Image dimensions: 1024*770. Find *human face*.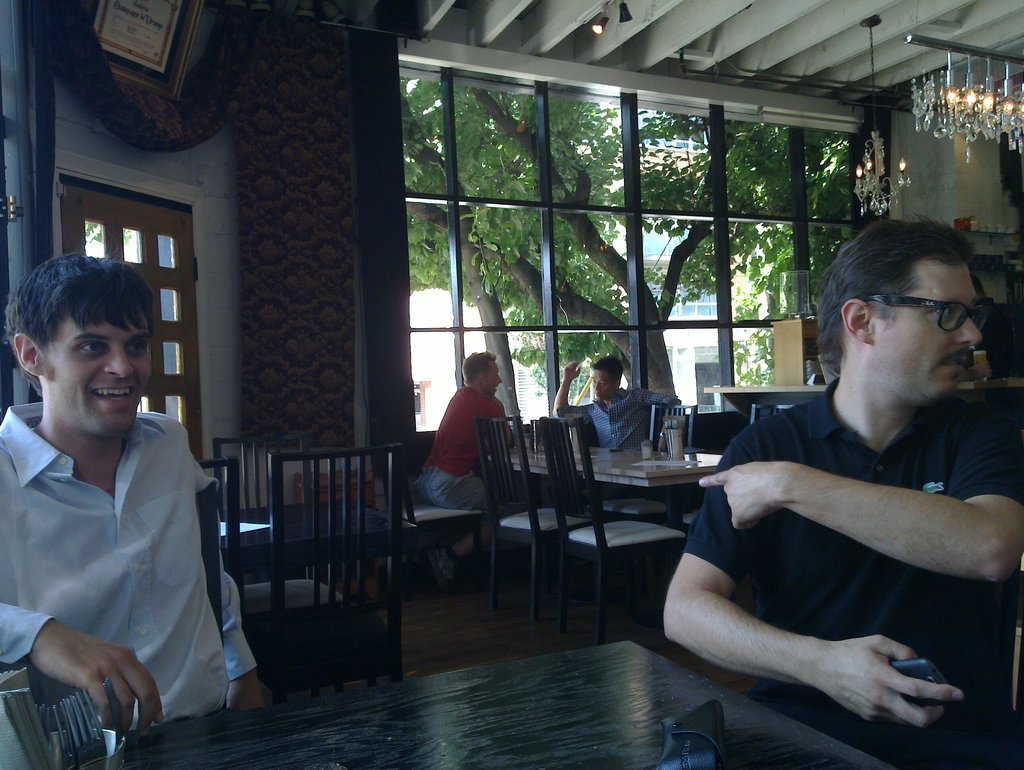
detection(590, 370, 615, 400).
